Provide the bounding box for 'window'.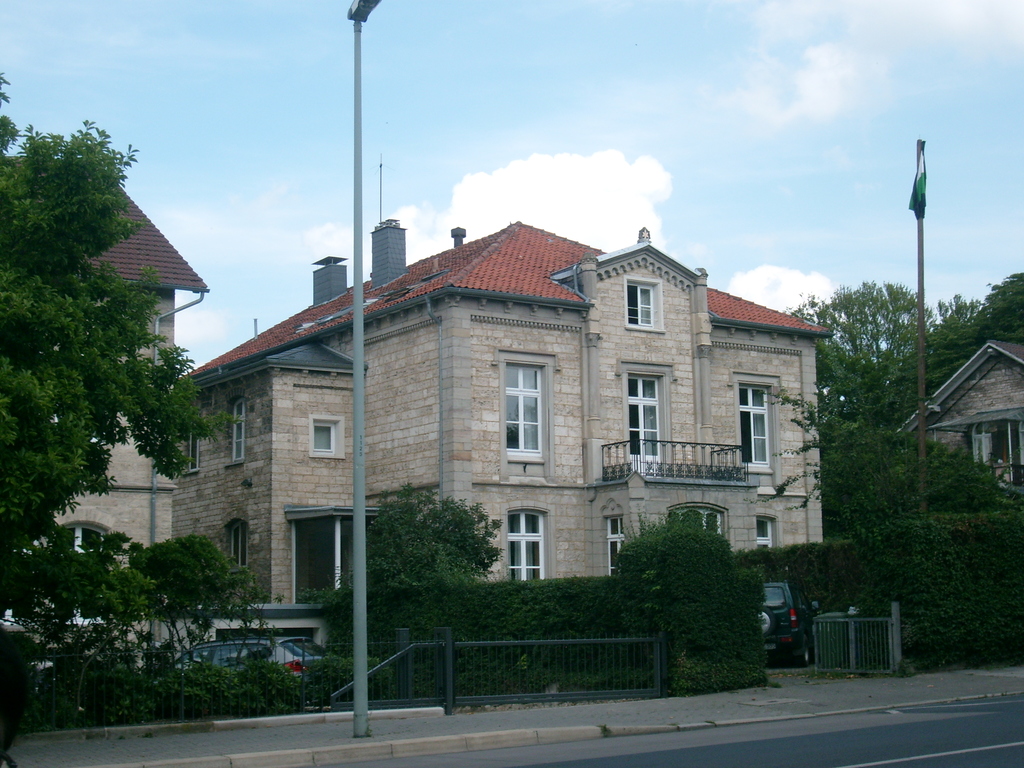
<region>224, 389, 247, 466</region>.
